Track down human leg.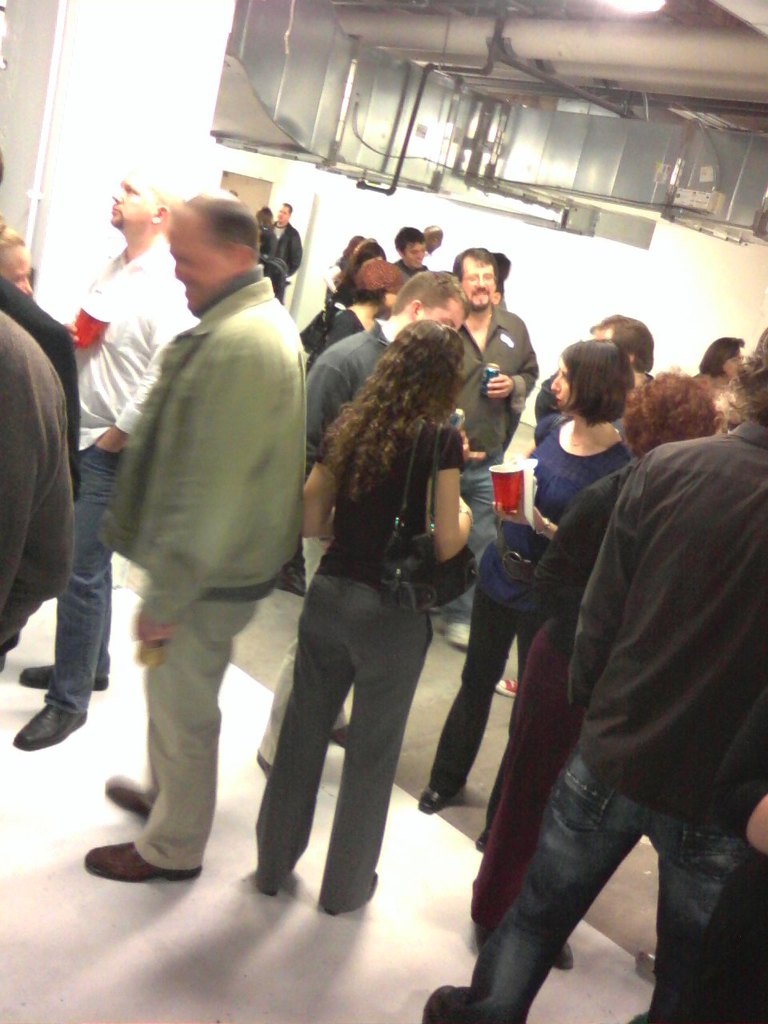
Tracked to l=251, t=573, r=364, b=898.
